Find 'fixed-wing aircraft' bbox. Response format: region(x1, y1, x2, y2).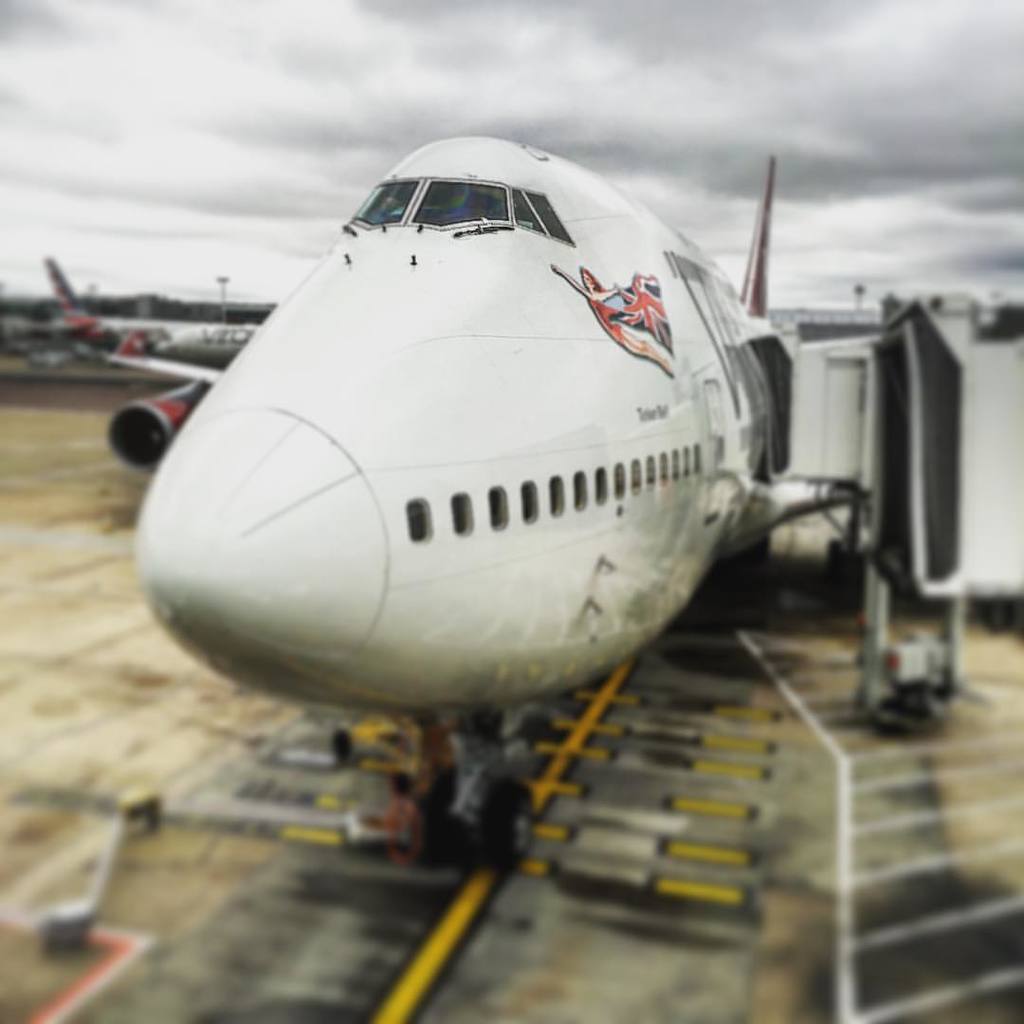
region(9, 264, 283, 456).
